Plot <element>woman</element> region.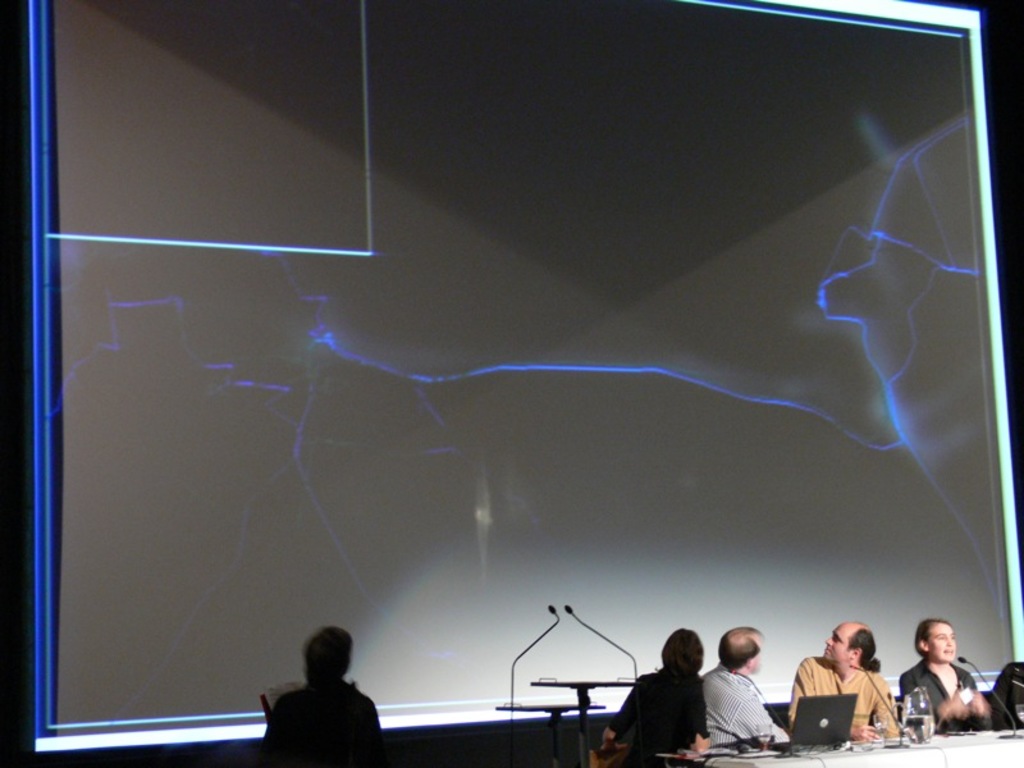
Plotted at bbox=[897, 617, 991, 735].
